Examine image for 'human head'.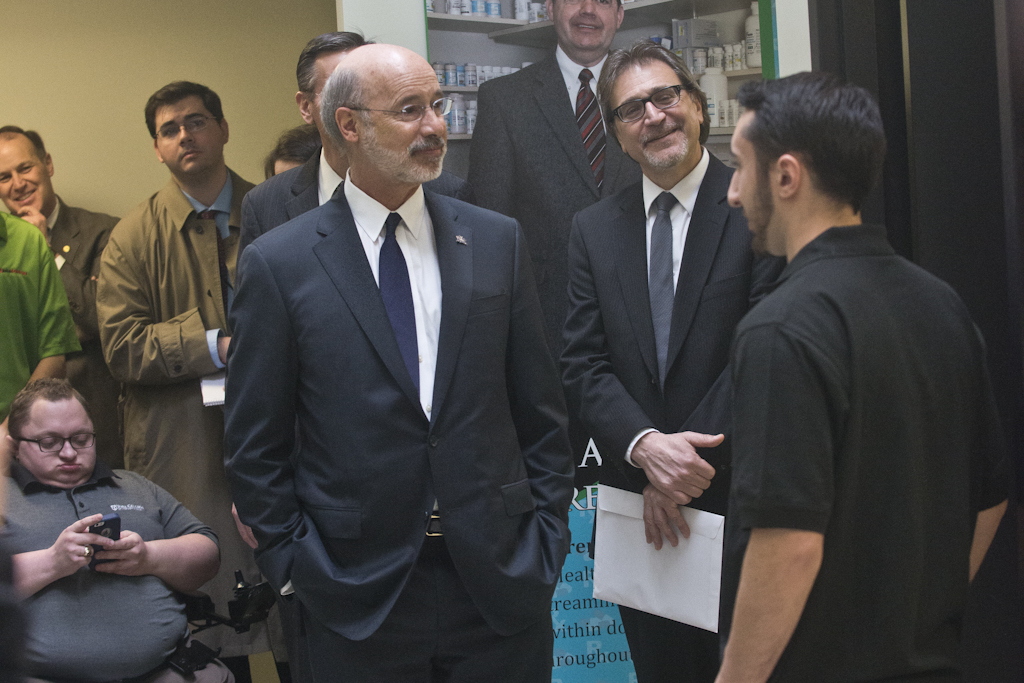
Examination result: (0, 124, 51, 220).
